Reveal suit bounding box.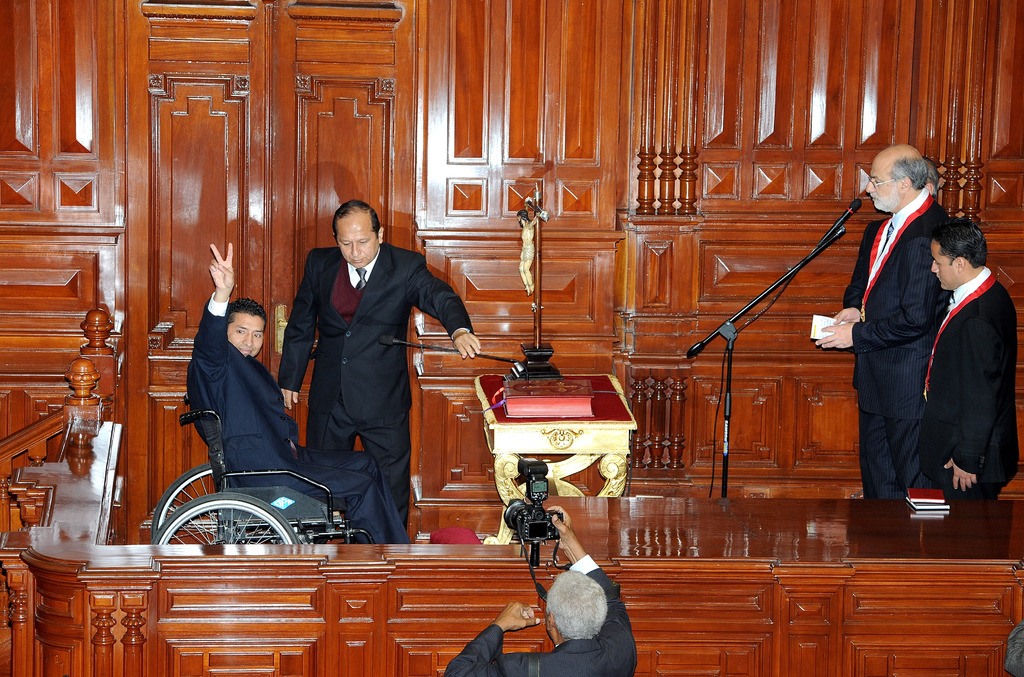
Revealed: [x1=275, y1=245, x2=471, y2=522].
